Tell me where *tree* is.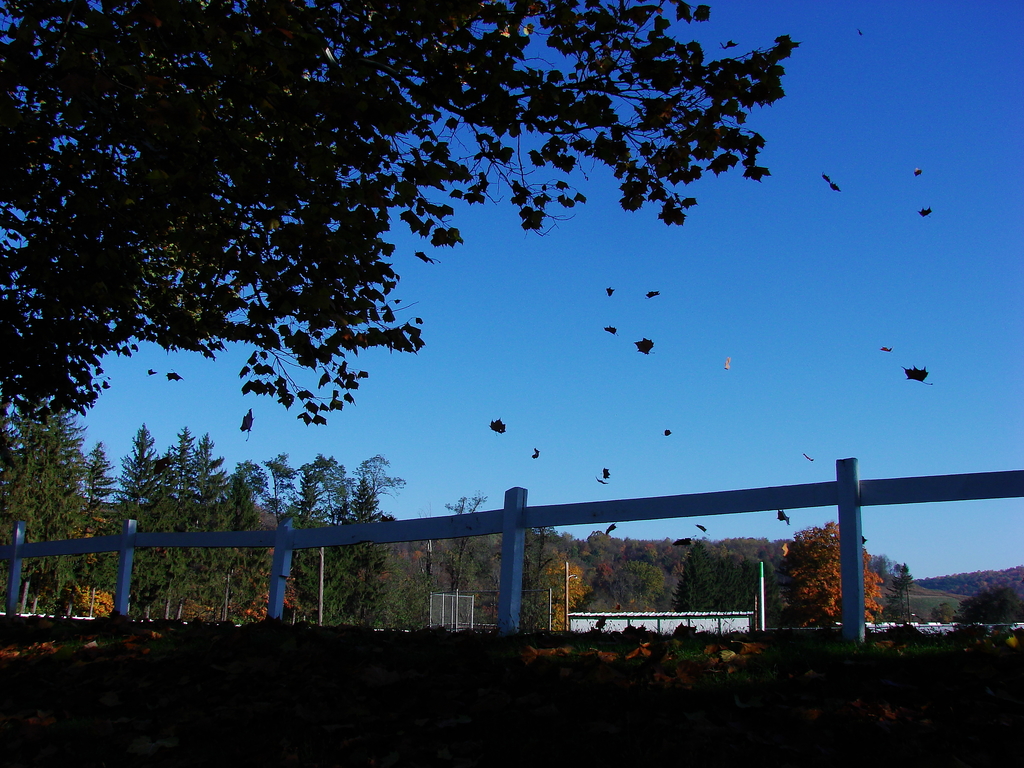
*tree* is at l=0, t=0, r=803, b=436.
